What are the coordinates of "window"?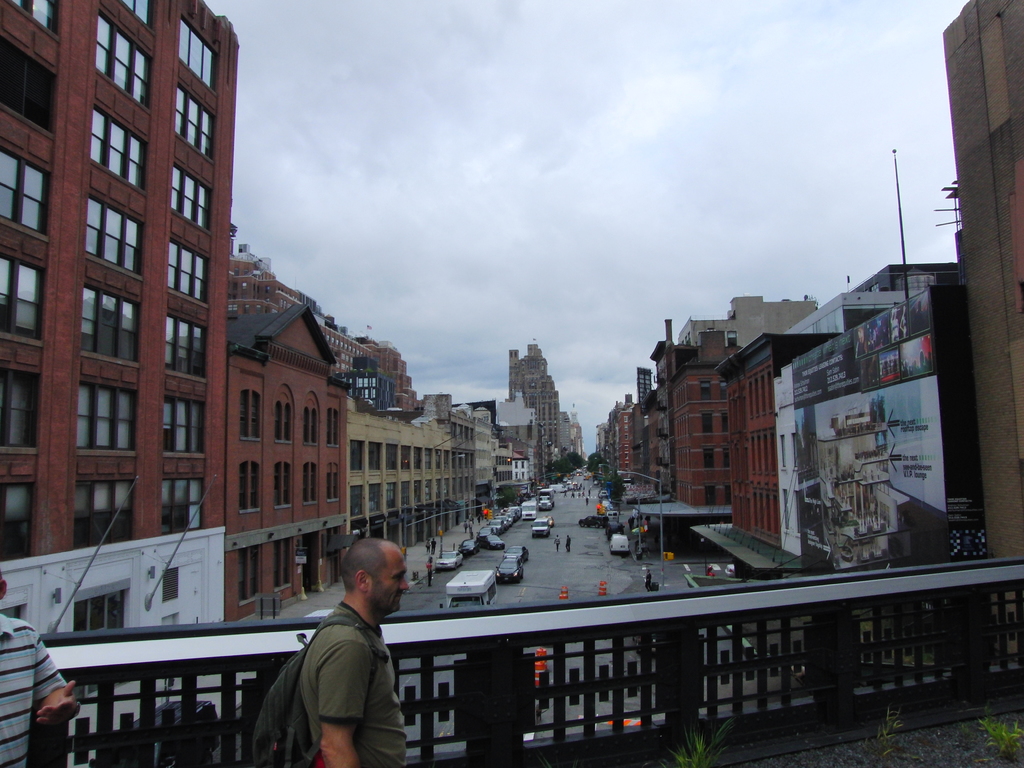
<box>300,460,321,511</box>.
